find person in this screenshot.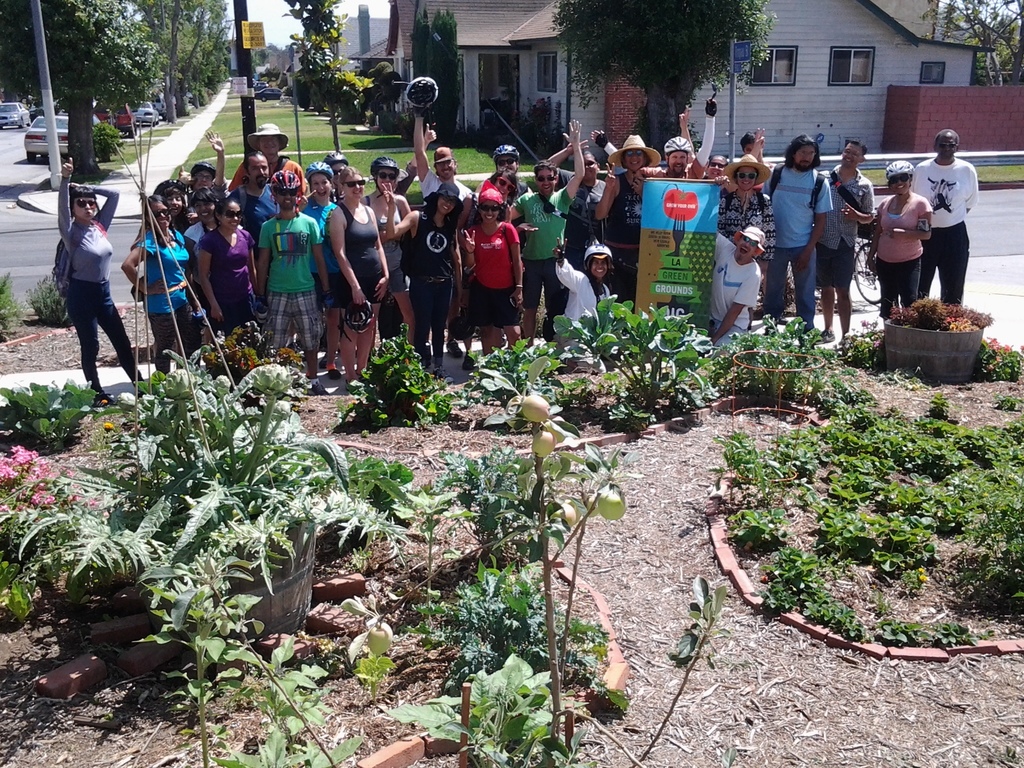
The bounding box for person is (173,119,230,202).
